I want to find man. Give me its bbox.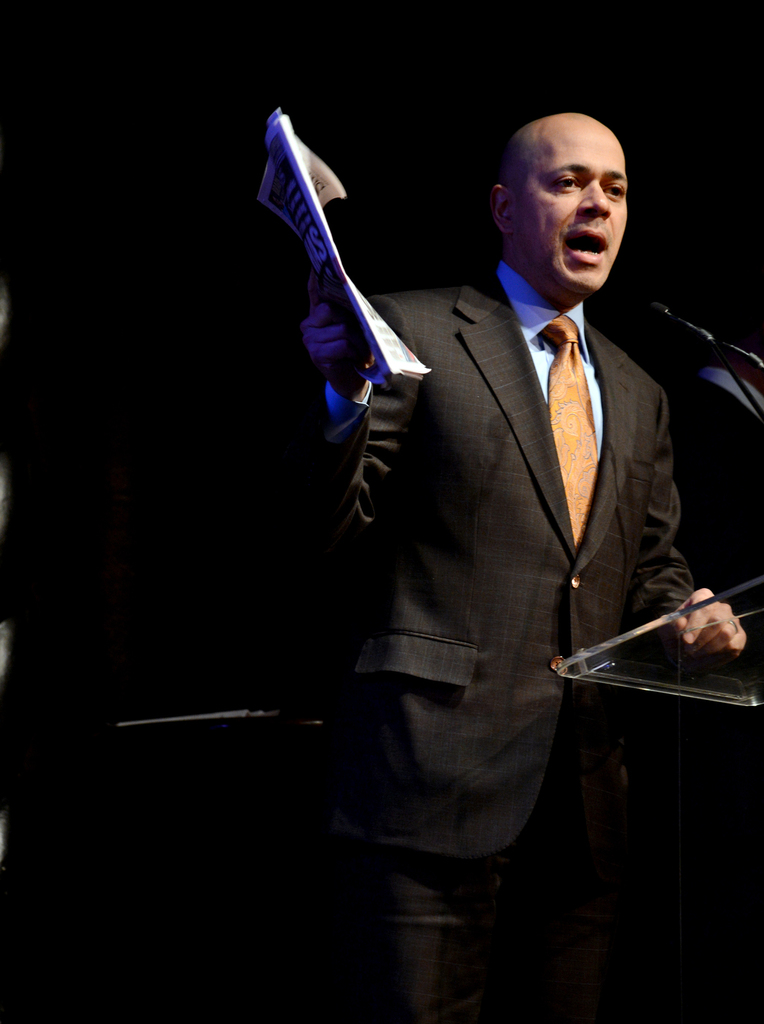
297/75/716/985.
